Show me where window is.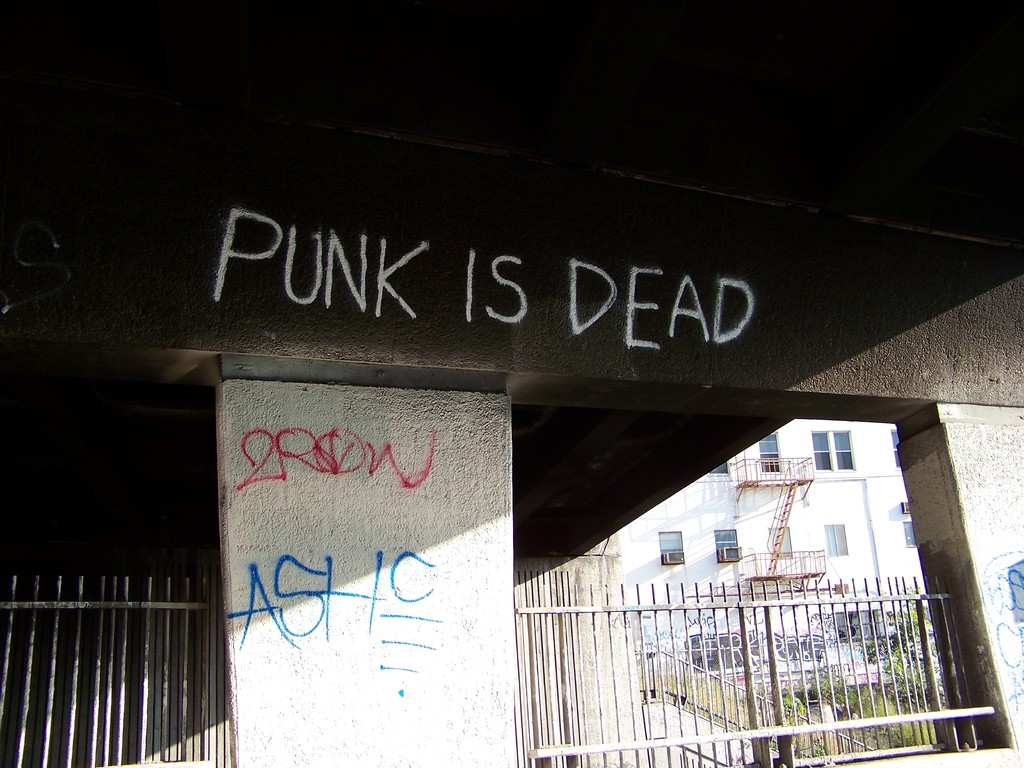
window is at [x1=822, y1=524, x2=850, y2=559].
